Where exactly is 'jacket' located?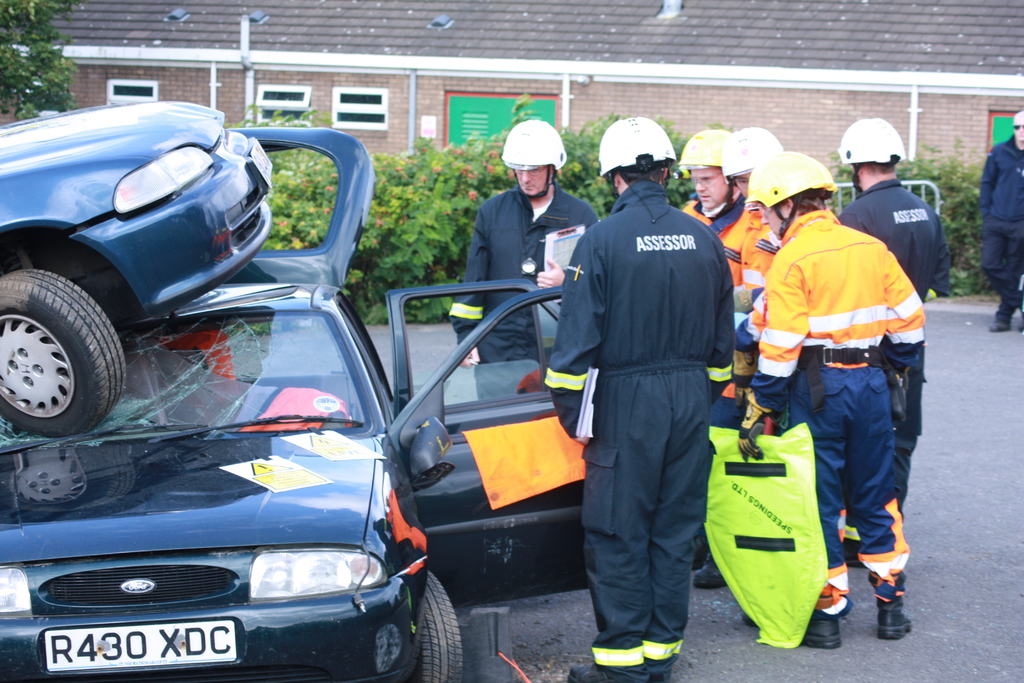
Its bounding box is BBox(980, 136, 1023, 220).
